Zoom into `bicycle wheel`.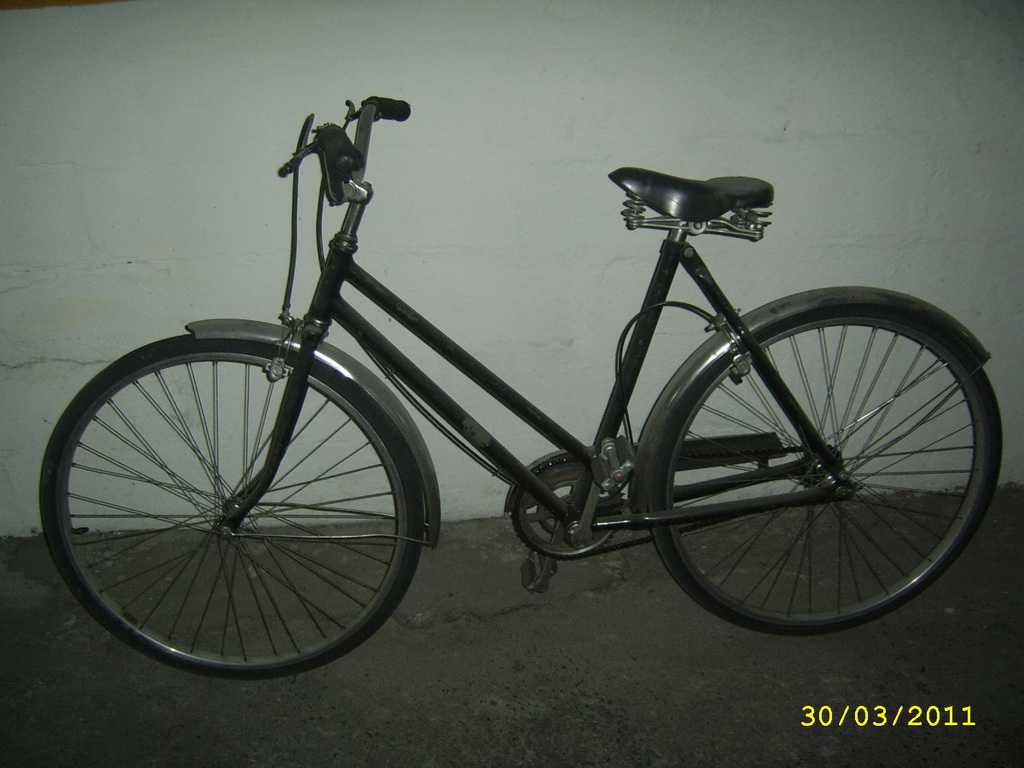
Zoom target: [x1=646, y1=300, x2=1001, y2=636].
